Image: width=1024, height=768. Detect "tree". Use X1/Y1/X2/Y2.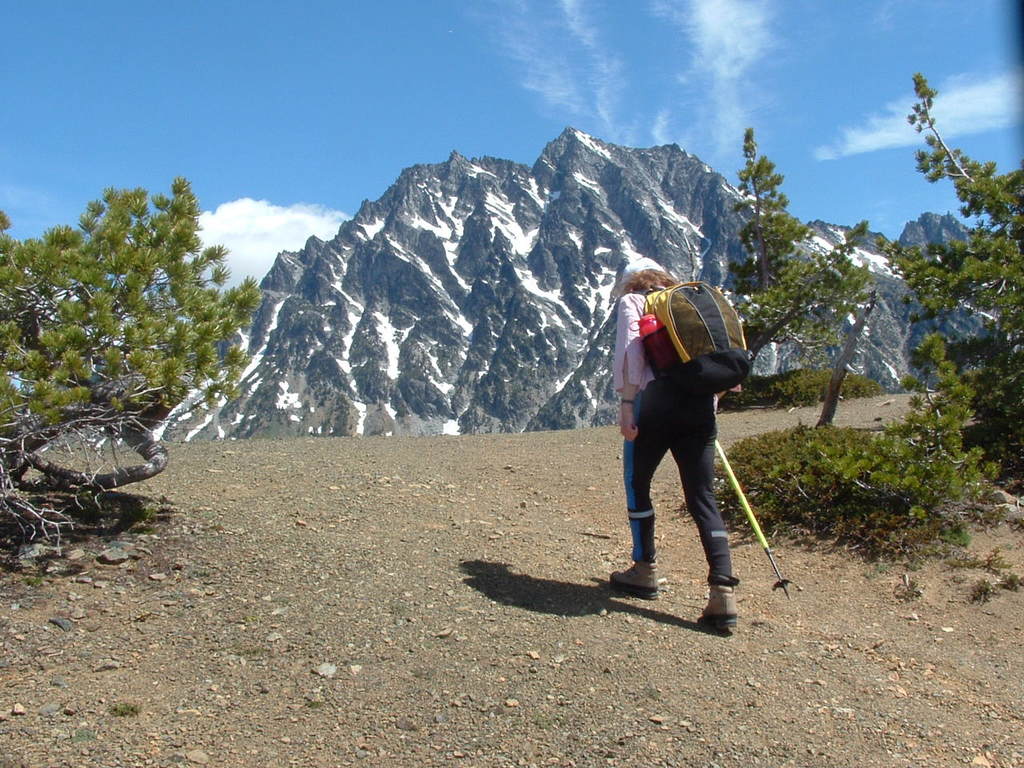
871/67/1023/493.
